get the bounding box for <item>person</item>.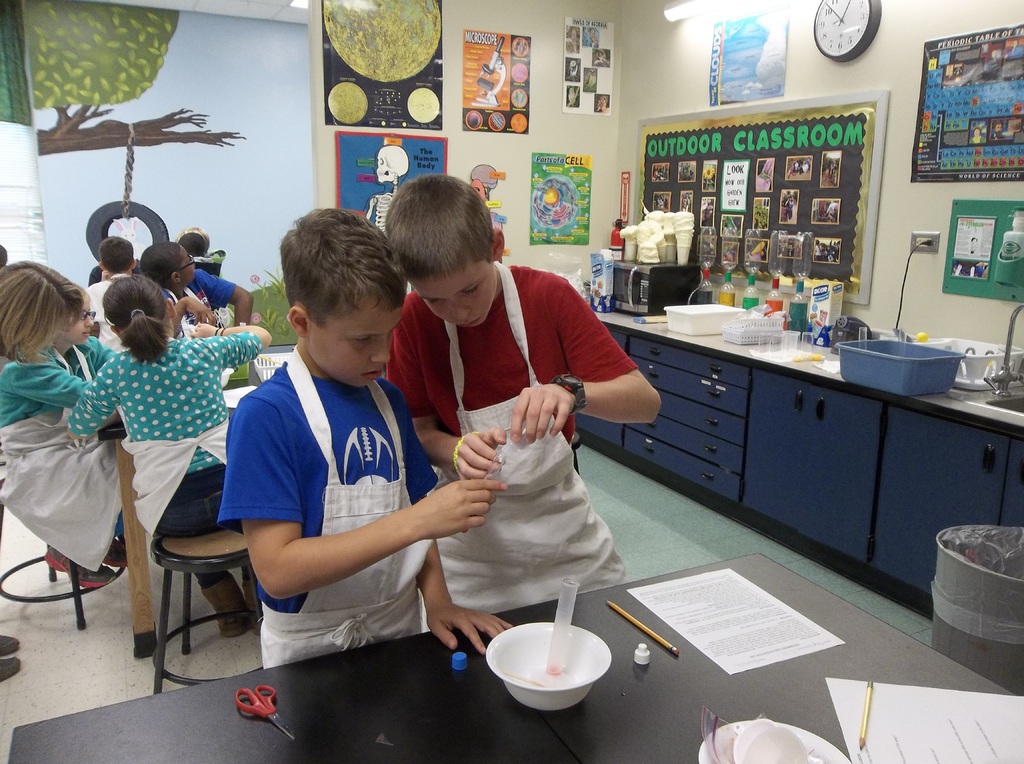
<region>61, 270, 278, 637</region>.
